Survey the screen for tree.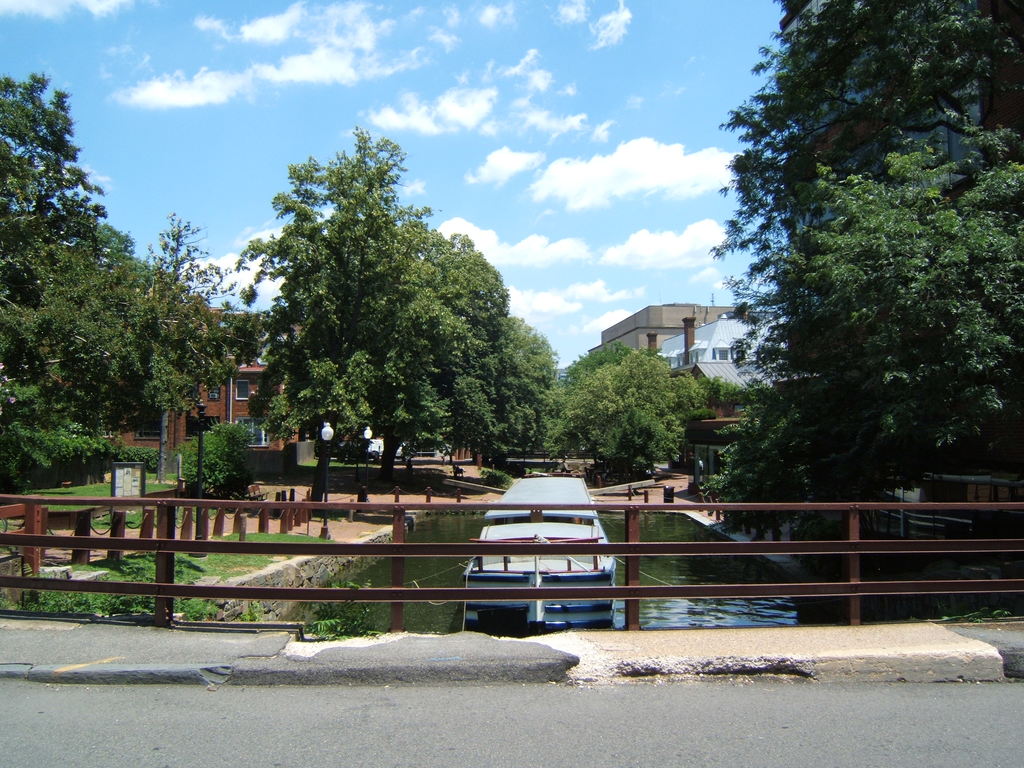
Survey found: box(715, 0, 1023, 274).
